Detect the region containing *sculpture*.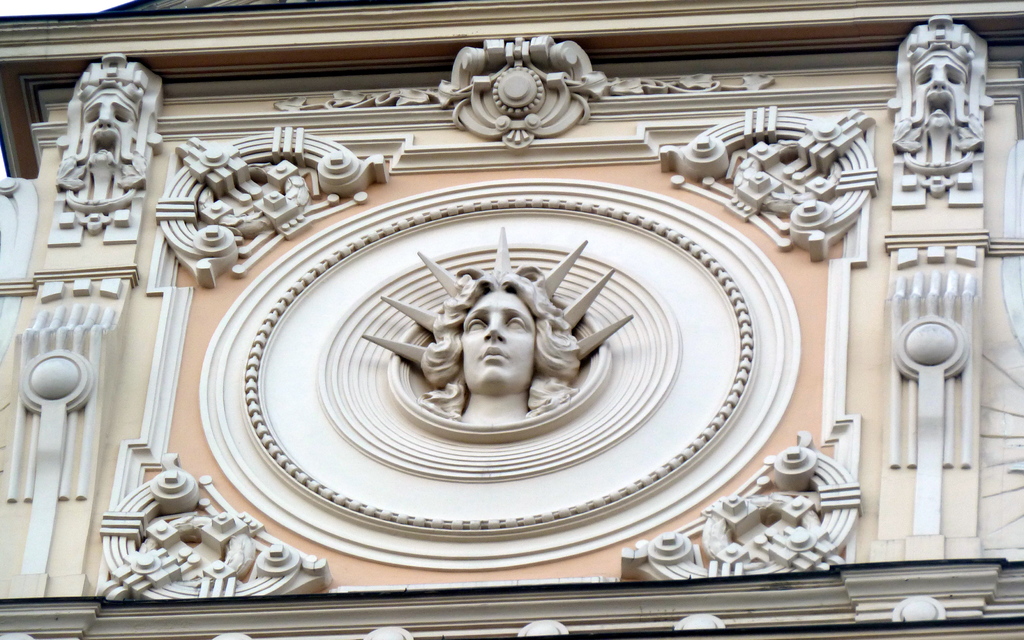
(47, 50, 157, 231).
